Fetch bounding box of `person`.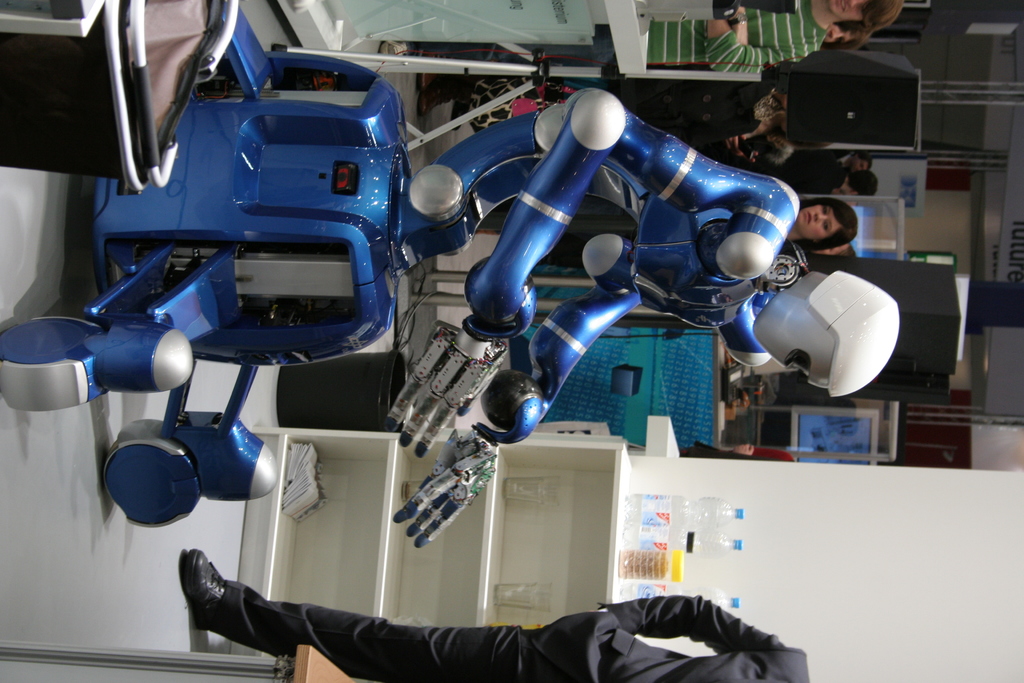
Bbox: bbox=[812, 249, 845, 254].
